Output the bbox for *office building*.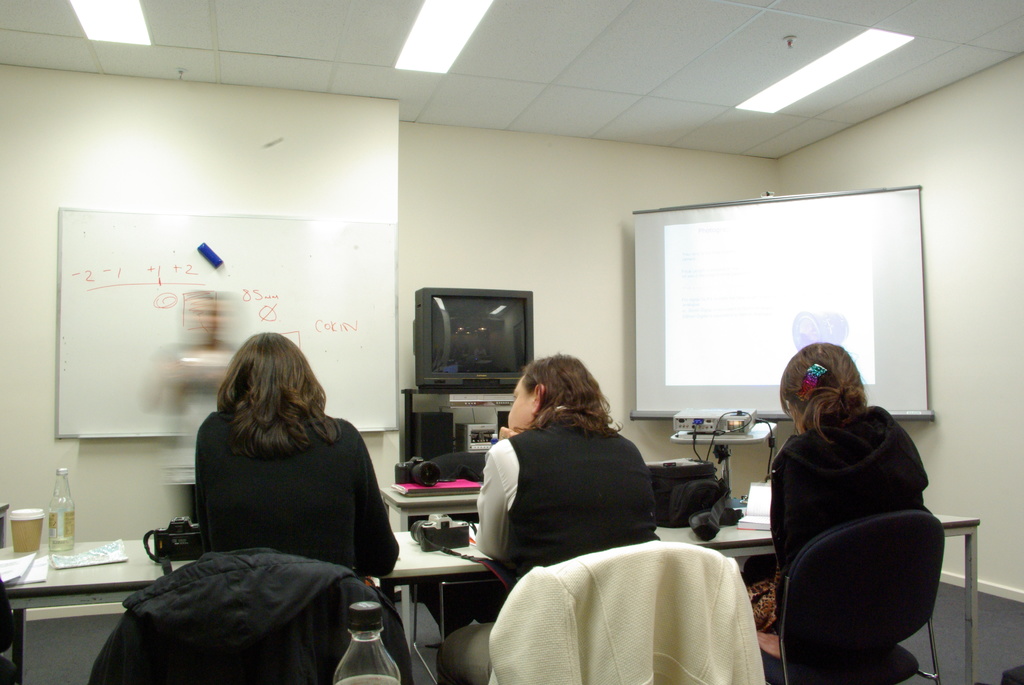
(0,0,1023,684).
